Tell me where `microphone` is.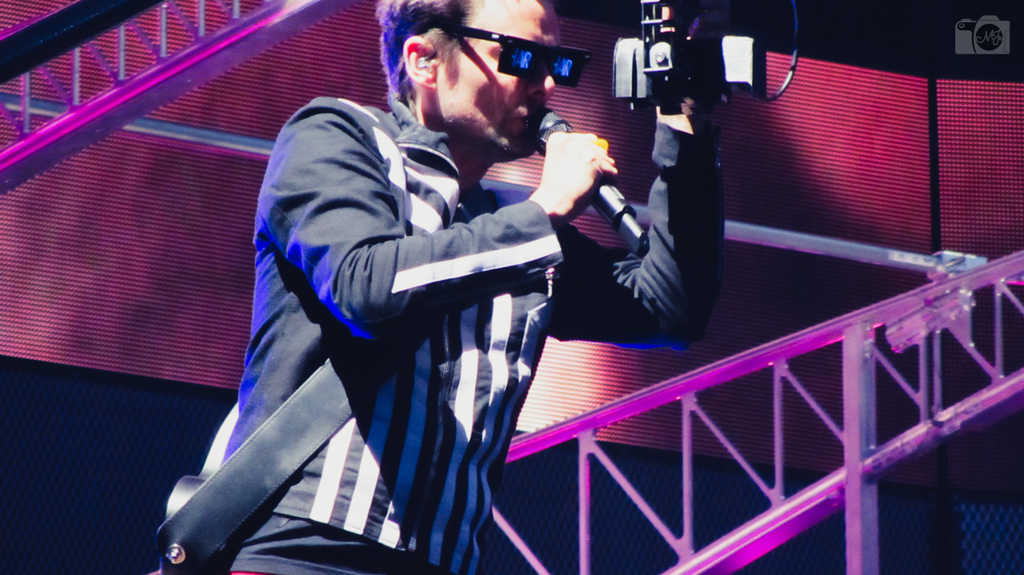
`microphone` is at <region>529, 106, 650, 259</region>.
